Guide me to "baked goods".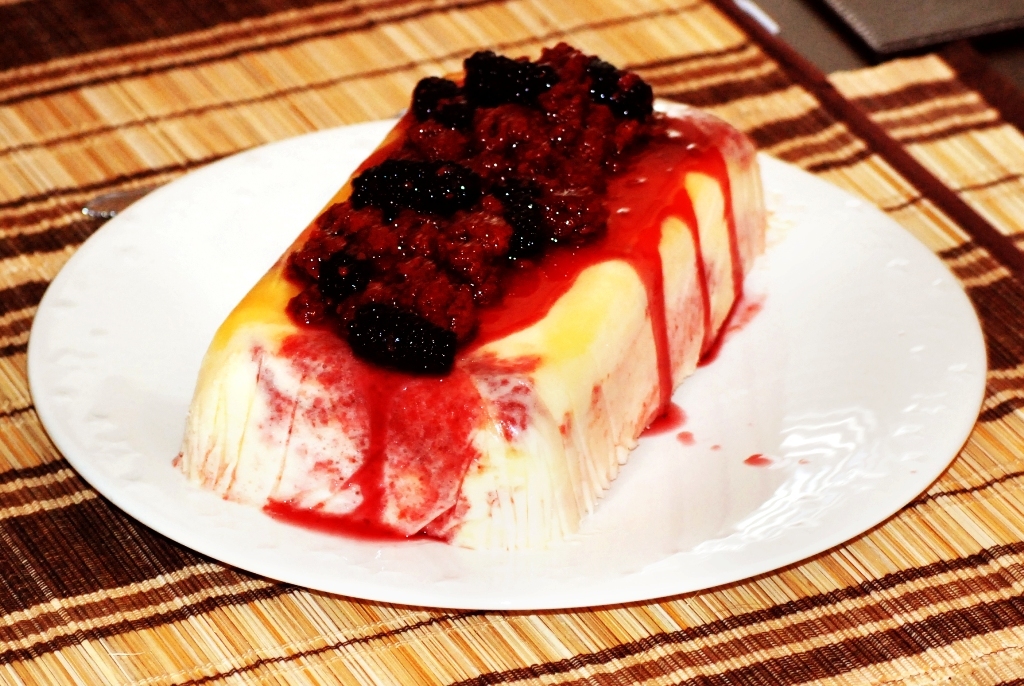
Guidance: x1=168 y1=39 x2=768 y2=551.
